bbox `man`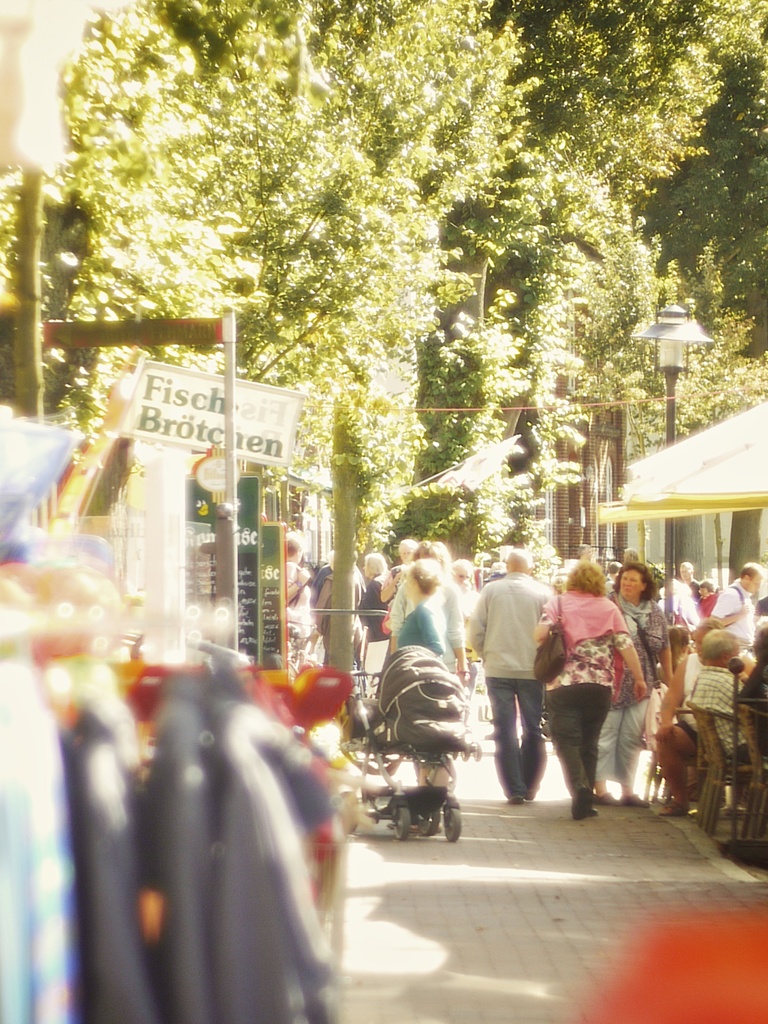
bbox=[367, 532, 412, 598]
